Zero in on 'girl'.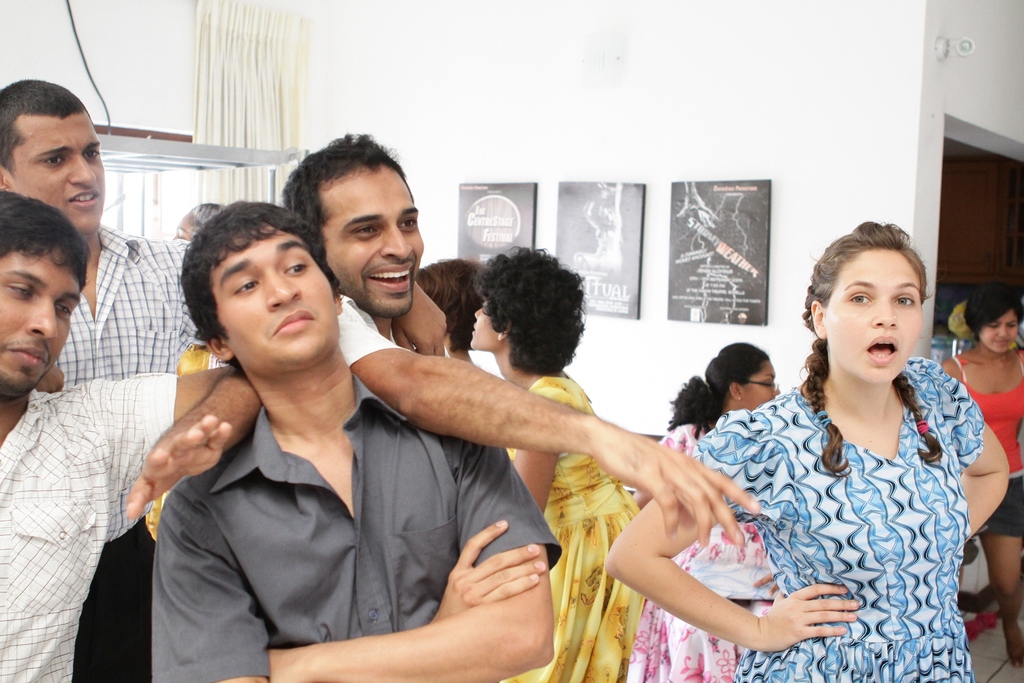
Zeroed in: 625:340:791:682.
